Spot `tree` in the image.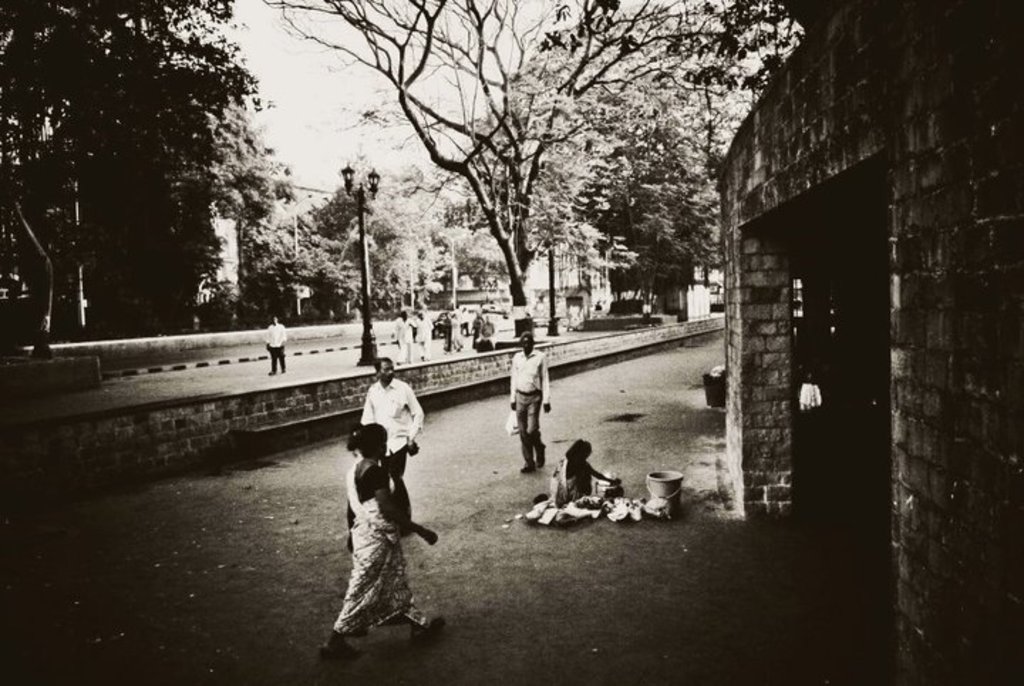
`tree` found at l=438, t=104, r=640, b=343.
